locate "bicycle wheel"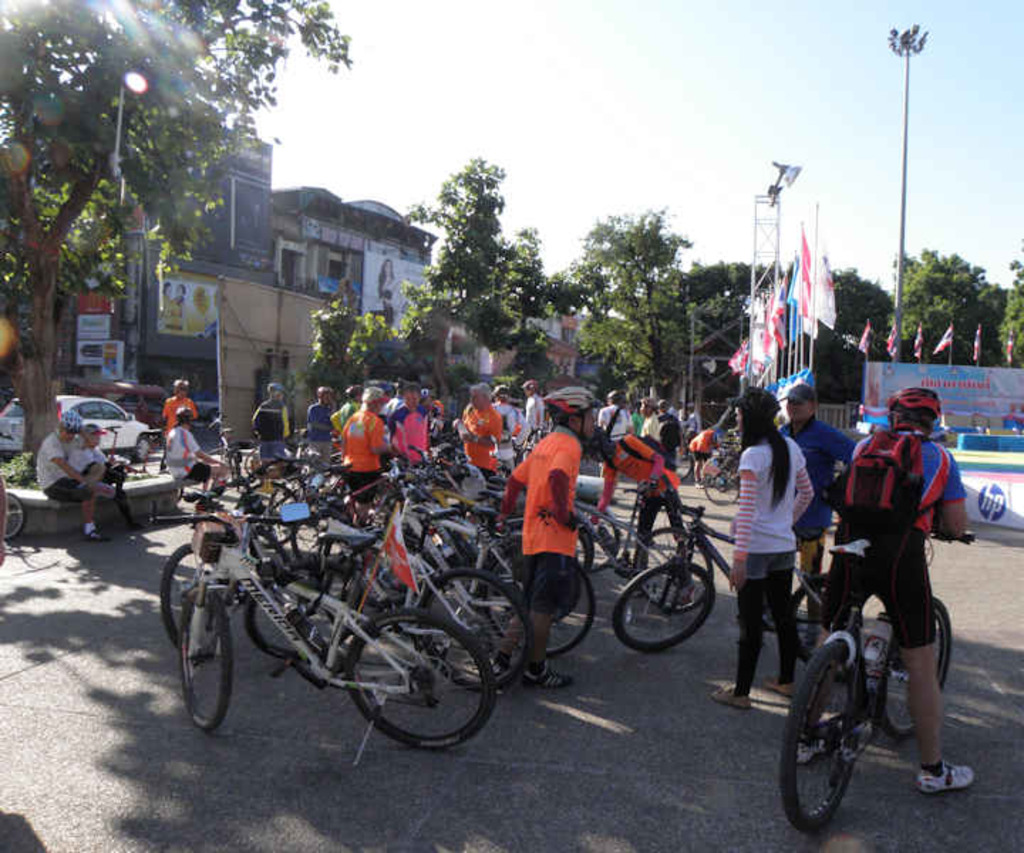
[880,608,961,744]
